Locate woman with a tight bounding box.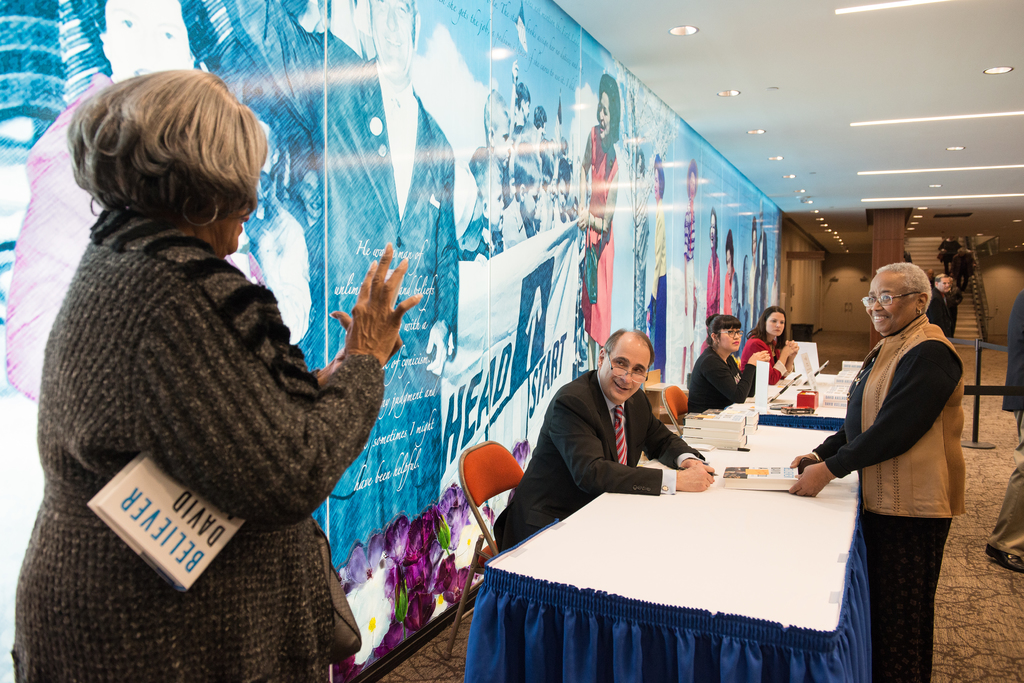
[6,61,428,682].
